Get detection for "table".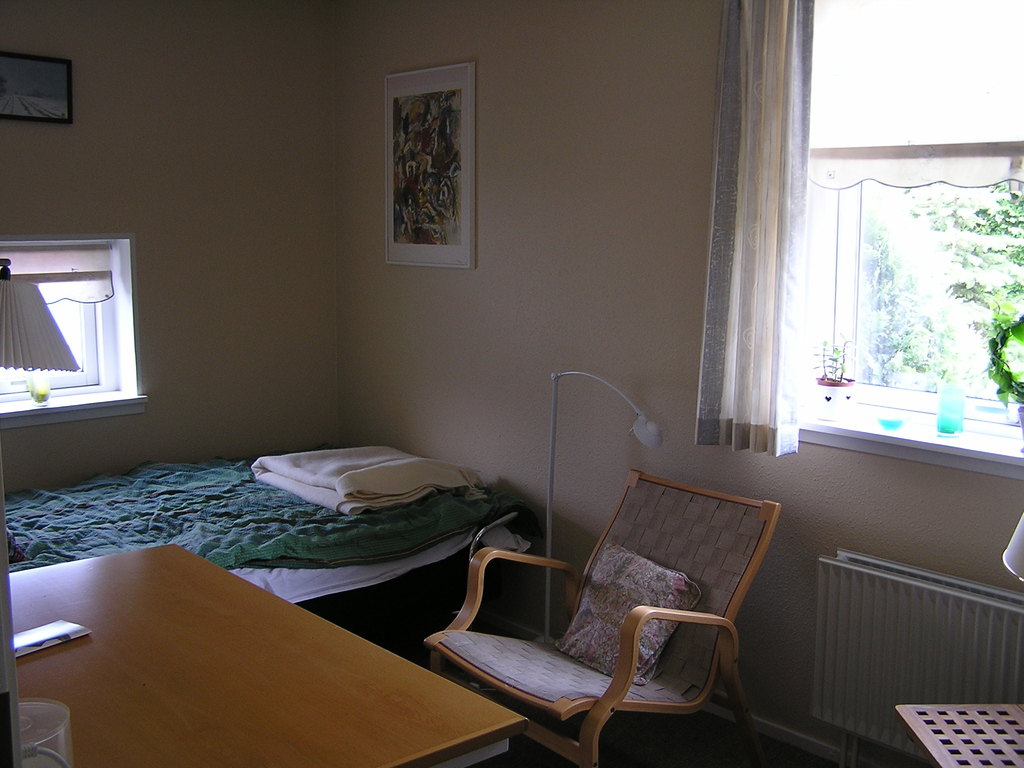
Detection: crop(8, 484, 536, 744).
